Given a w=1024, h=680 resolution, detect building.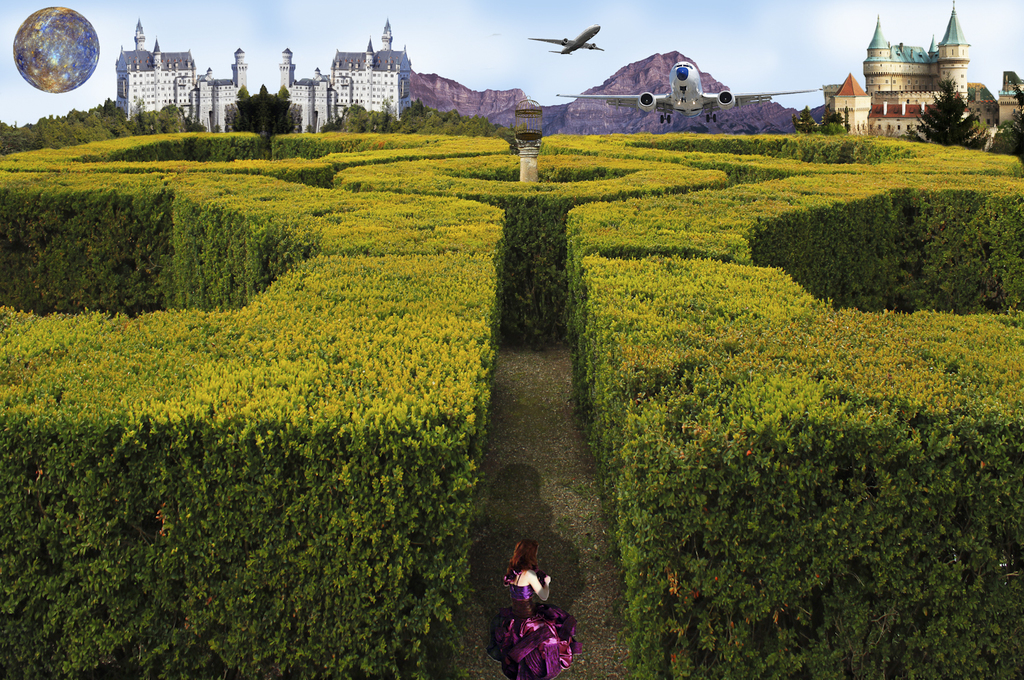
x1=279 y1=19 x2=413 y2=138.
